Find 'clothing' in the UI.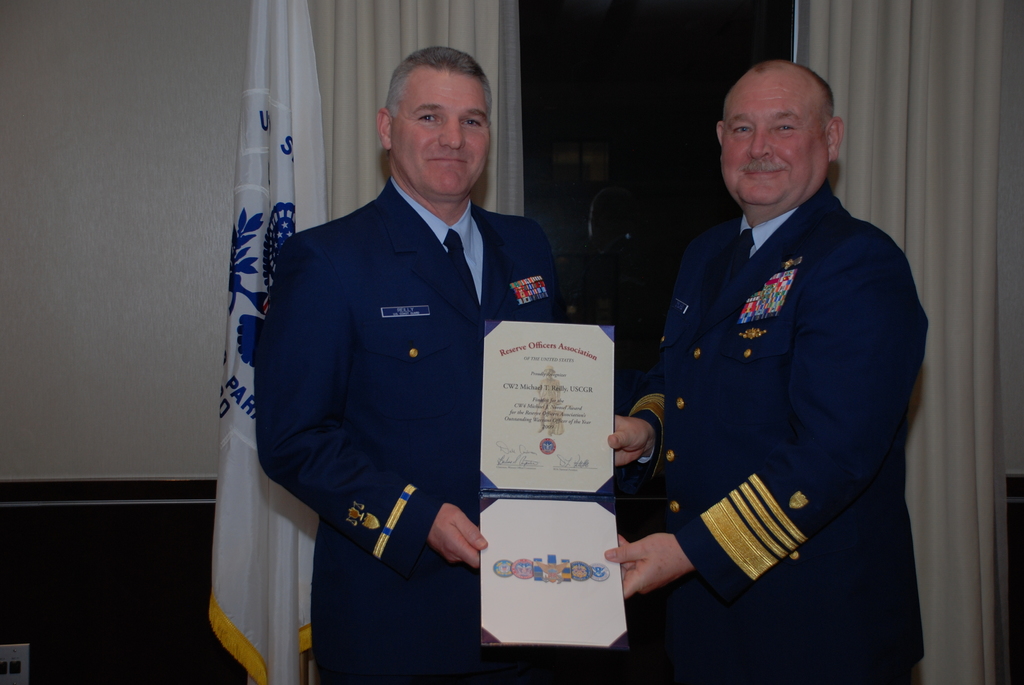
UI element at crop(247, 130, 563, 658).
